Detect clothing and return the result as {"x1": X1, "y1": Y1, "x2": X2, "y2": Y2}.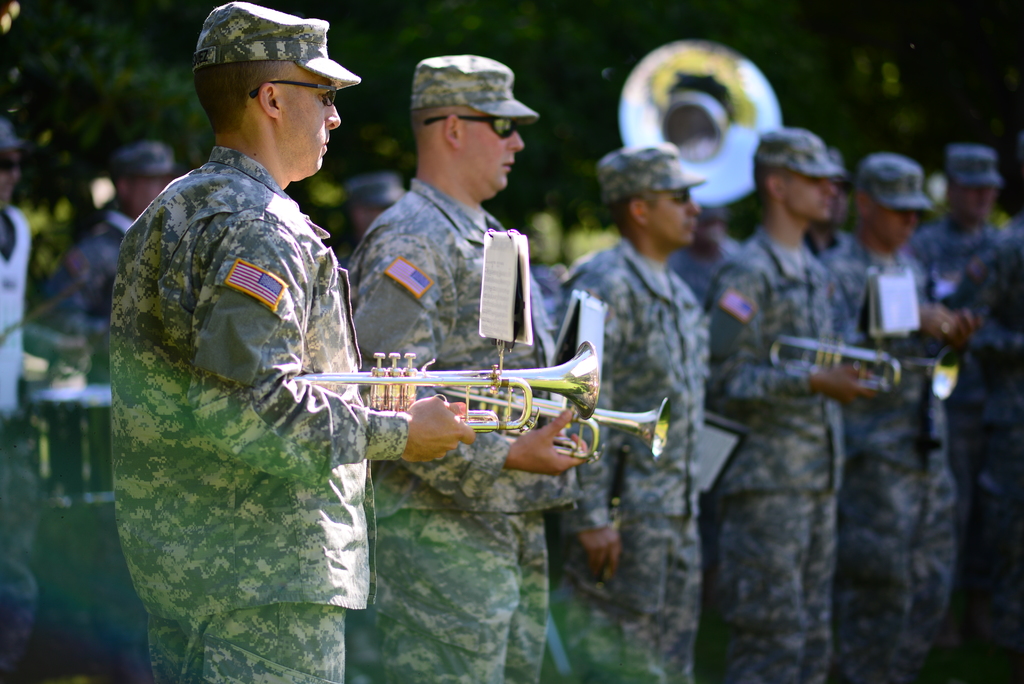
{"x1": 824, "y1": 240, "x2": 958, "y2": 683}.
